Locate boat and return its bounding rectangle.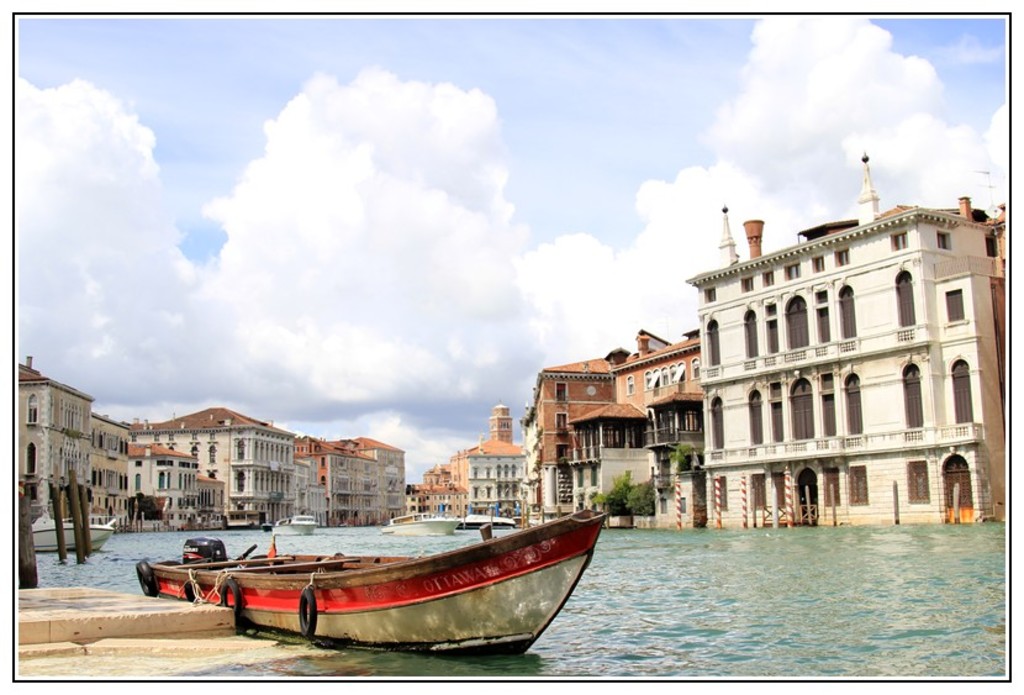
box=[266, 509, 318, 536].
